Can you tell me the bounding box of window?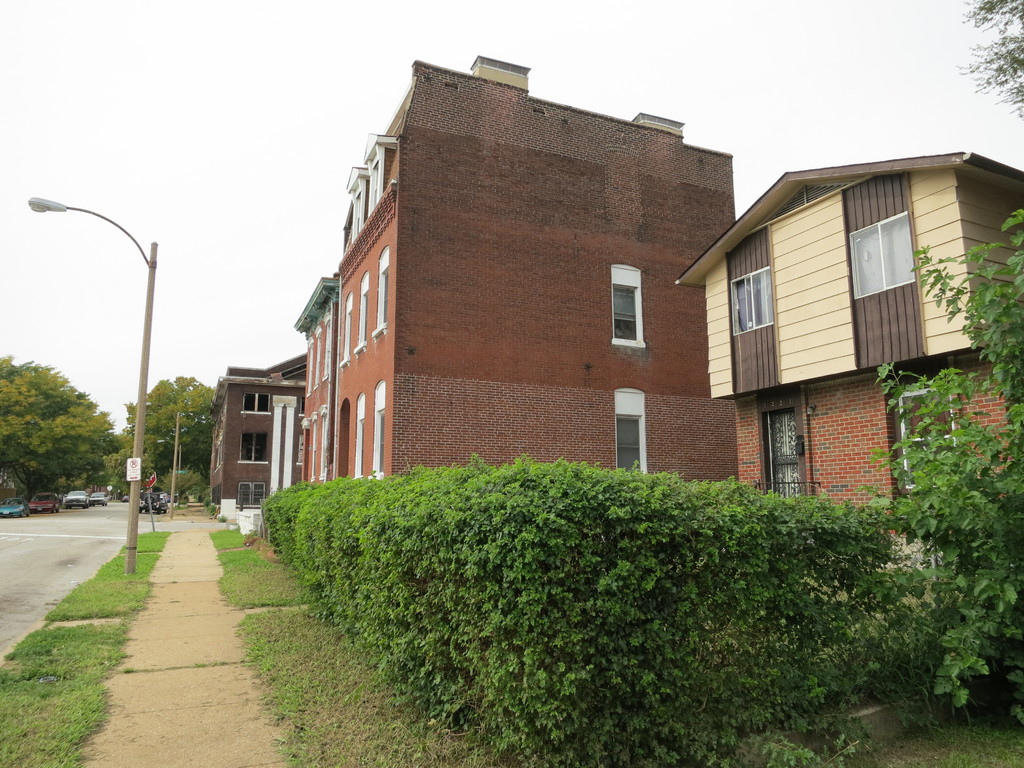
341 288 354 365.
